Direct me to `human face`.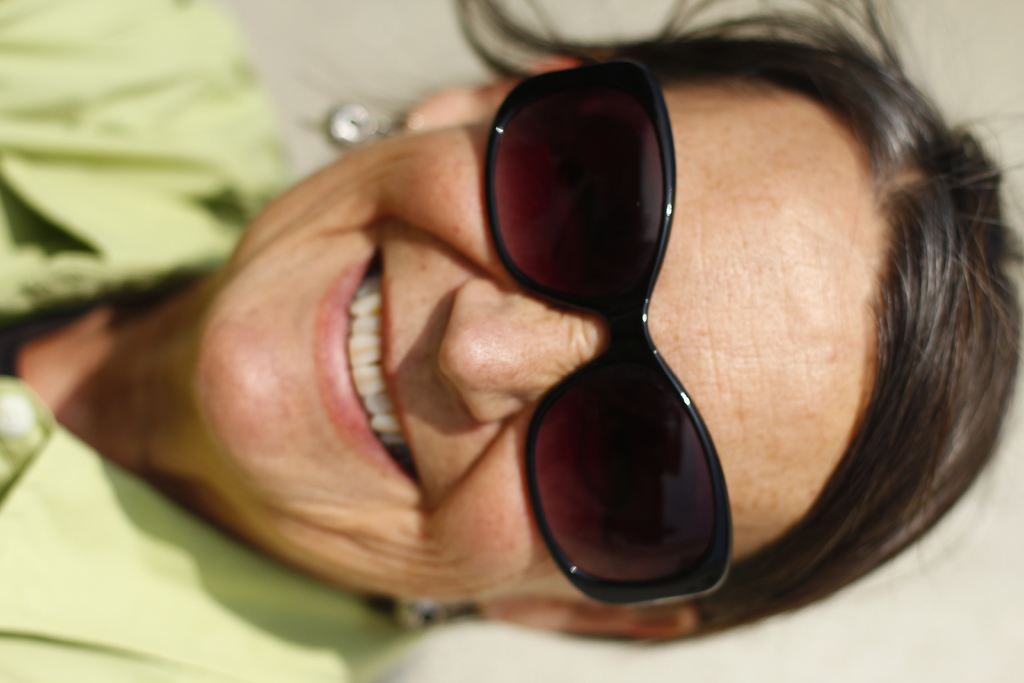
Direction: <box>192,105,893,607</box>.
